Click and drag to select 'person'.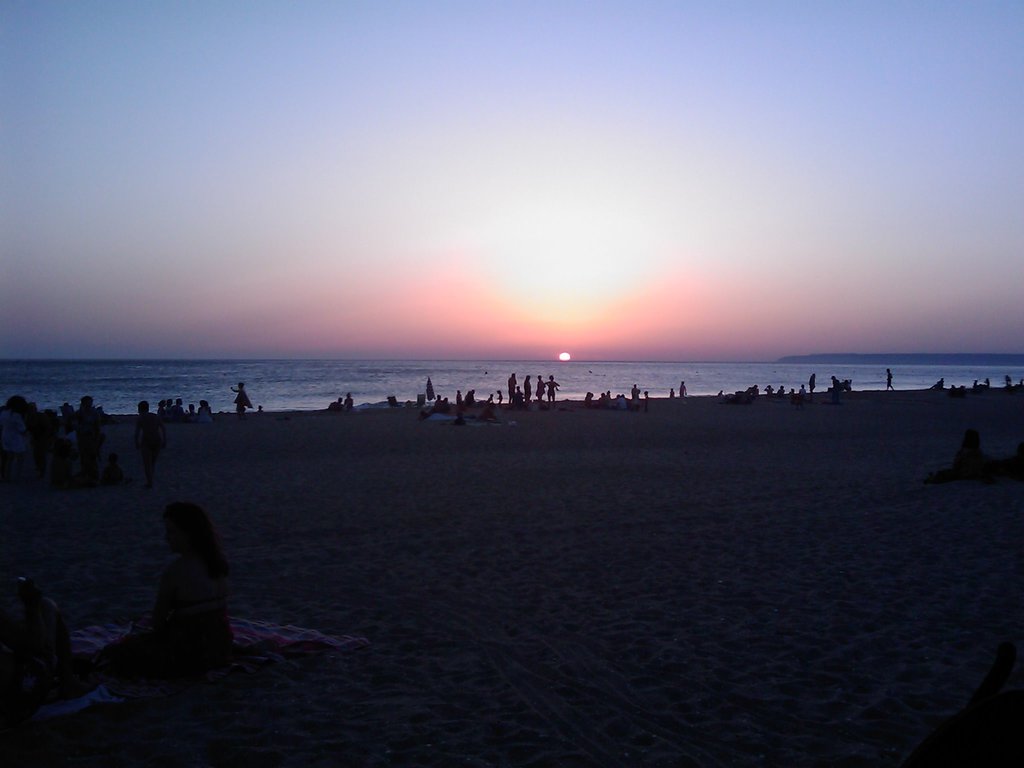
Selection: x1=780, y1=387, x2=783, y2=392.
